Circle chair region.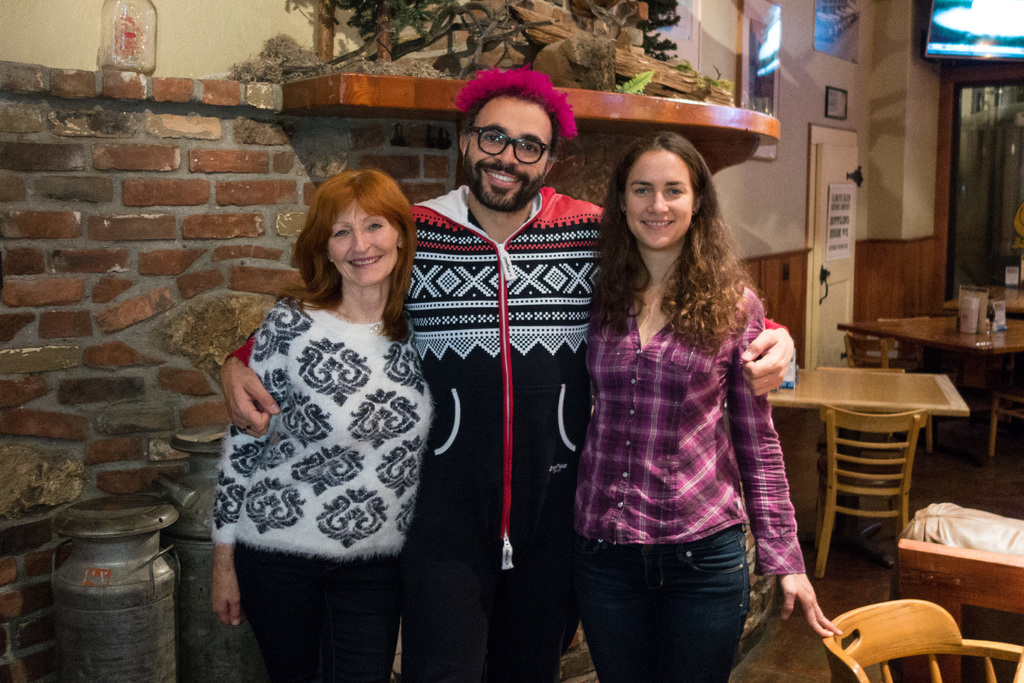
Region: {"left": 815, "top": 601, "right": 1023, "bottom": 682}.
